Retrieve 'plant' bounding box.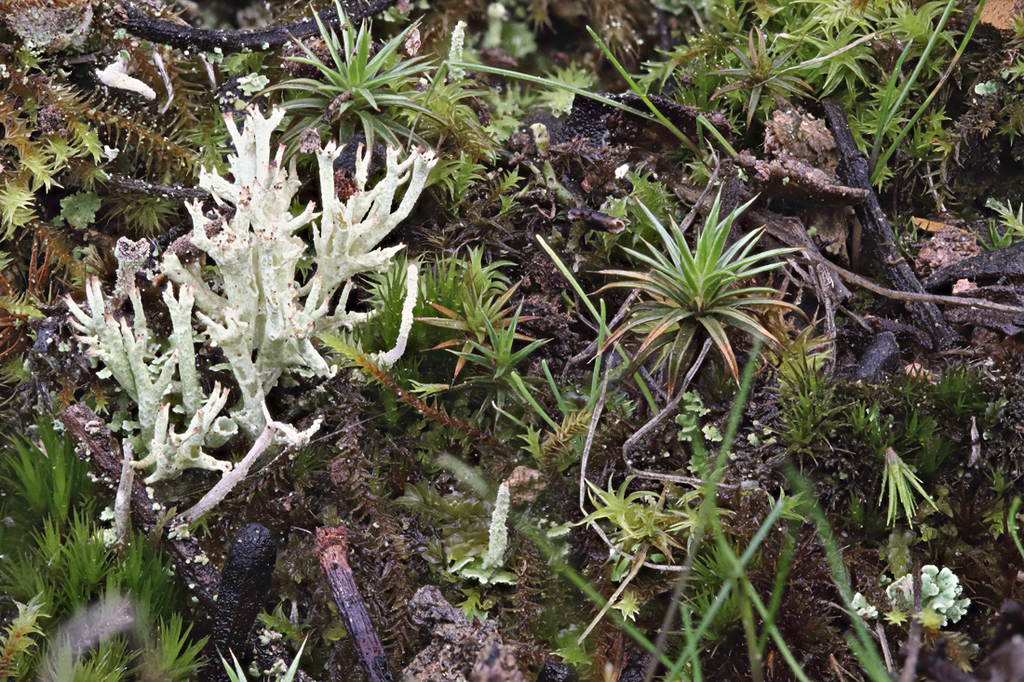
Bounding box: pyautogui.locateOnScreen(875, 481, 960, 546).
